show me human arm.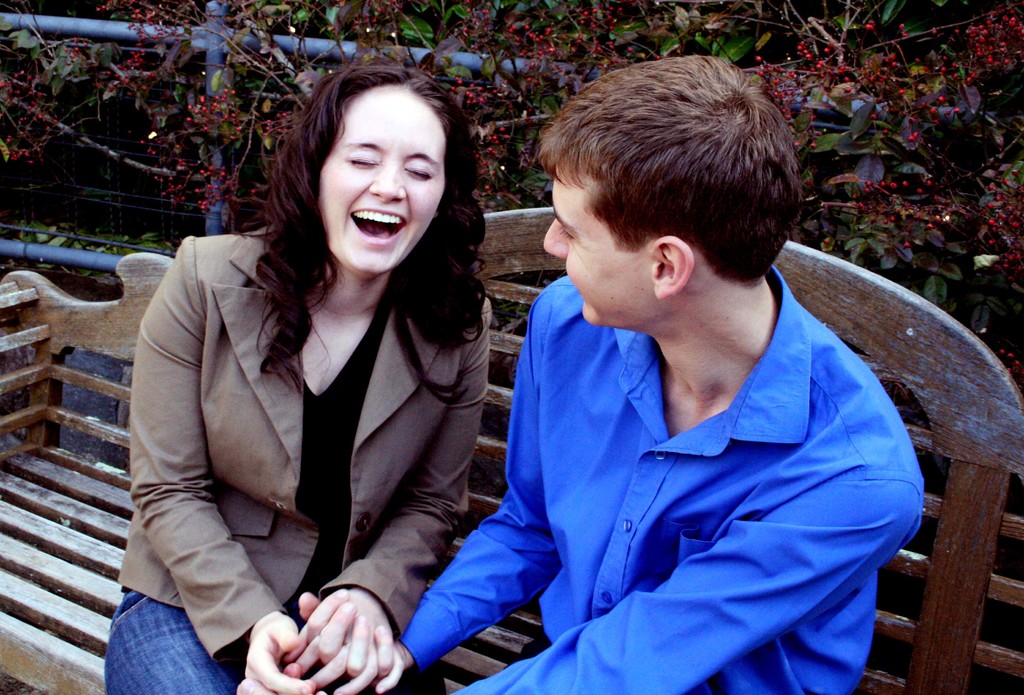
human arm is here: bbox(127, 241, 325, 694).
